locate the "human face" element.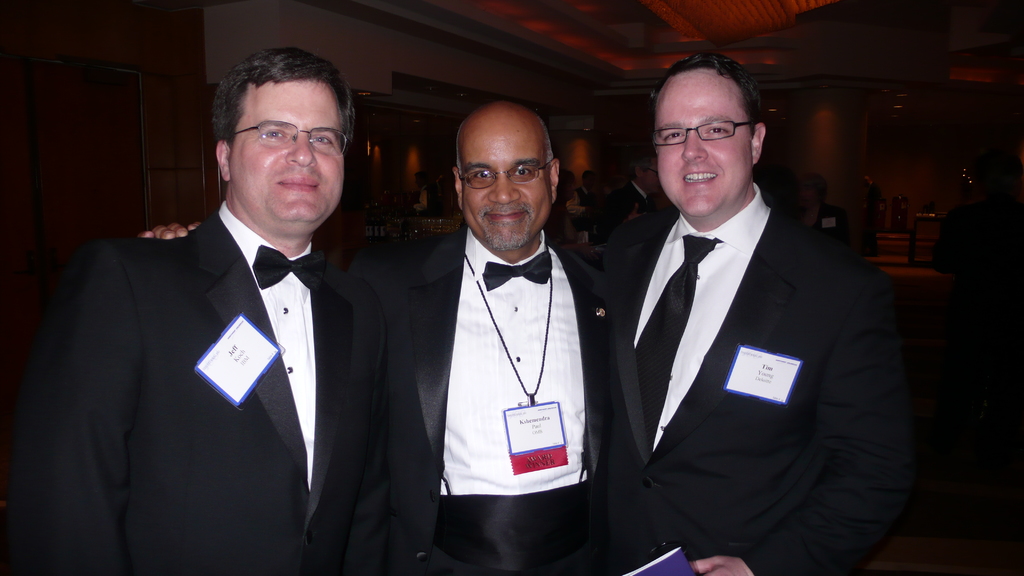
Element bbox: 652,67,753,220.
